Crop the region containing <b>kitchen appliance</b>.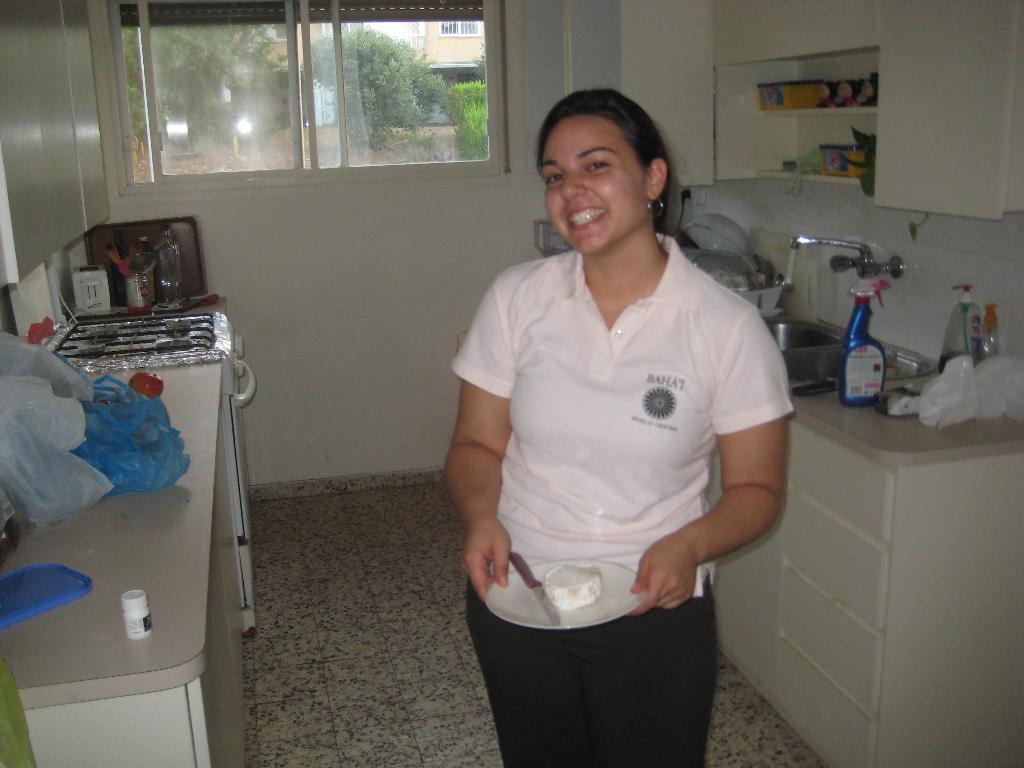
Crop region: x1=24, y1=272, x2=269, y2=666.
